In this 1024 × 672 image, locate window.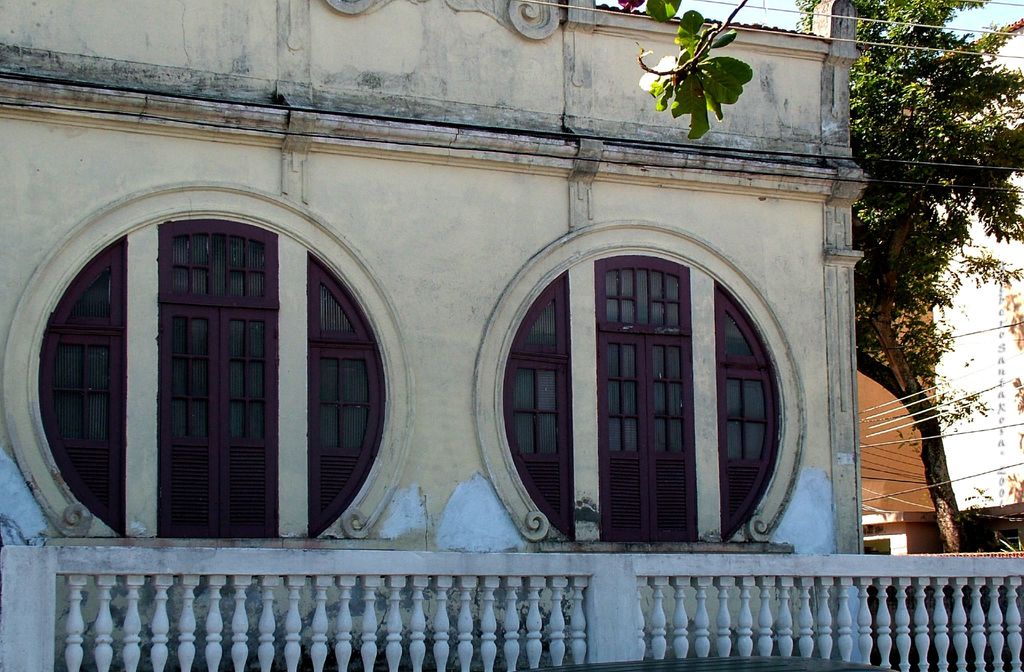
Bounding box: locate(39, 229, 127, 539).
